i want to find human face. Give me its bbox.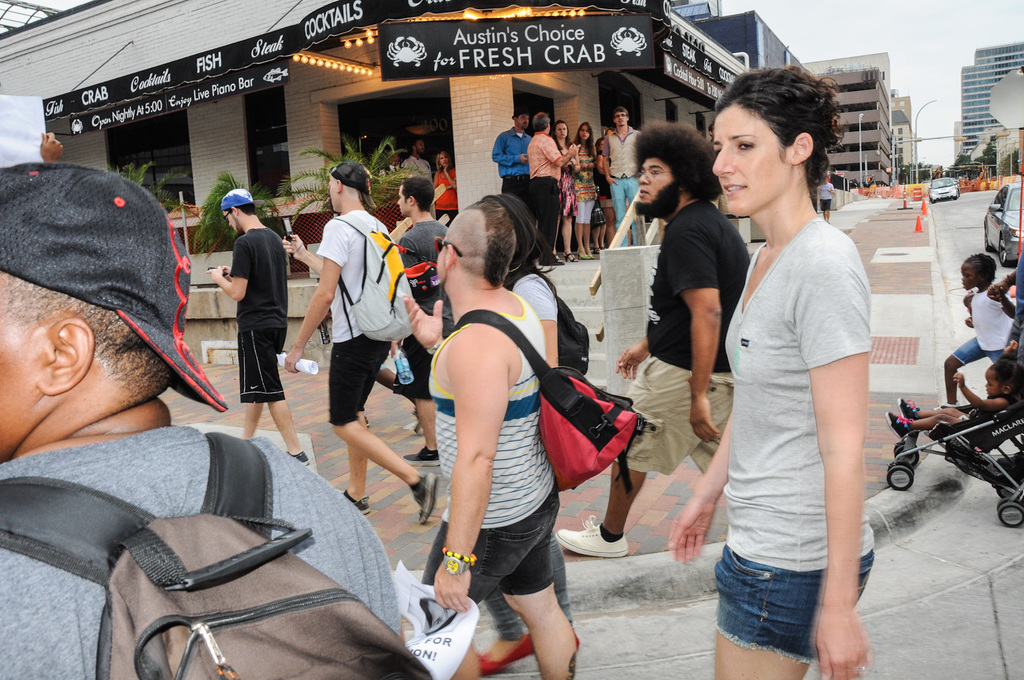
0, 280, 44, 458.
